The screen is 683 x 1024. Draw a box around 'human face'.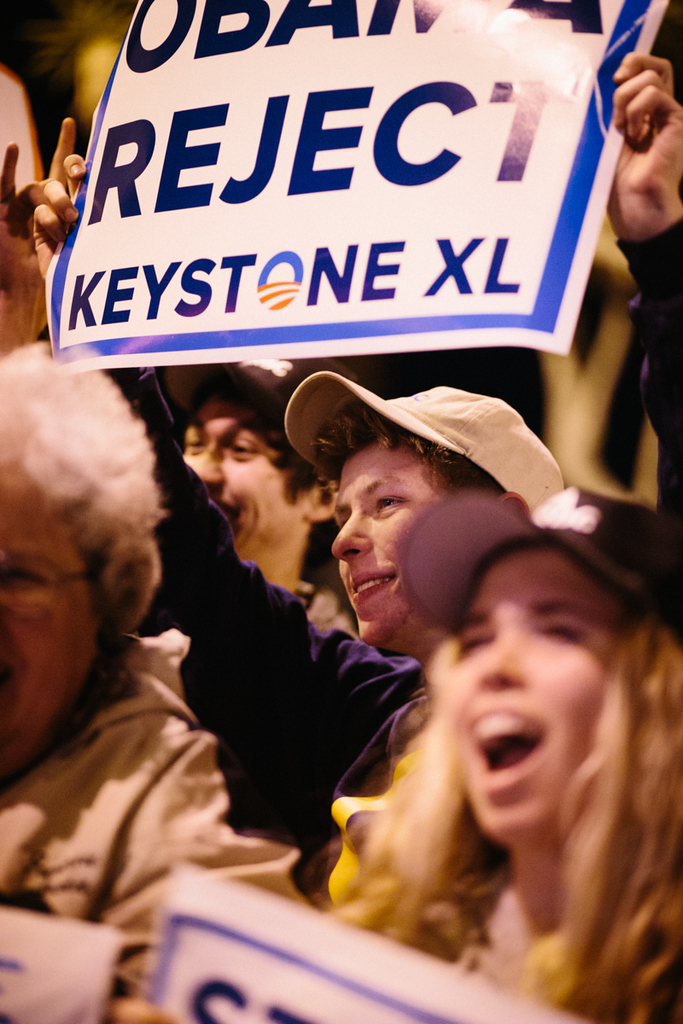
locate(328, 438, 435, 656).
